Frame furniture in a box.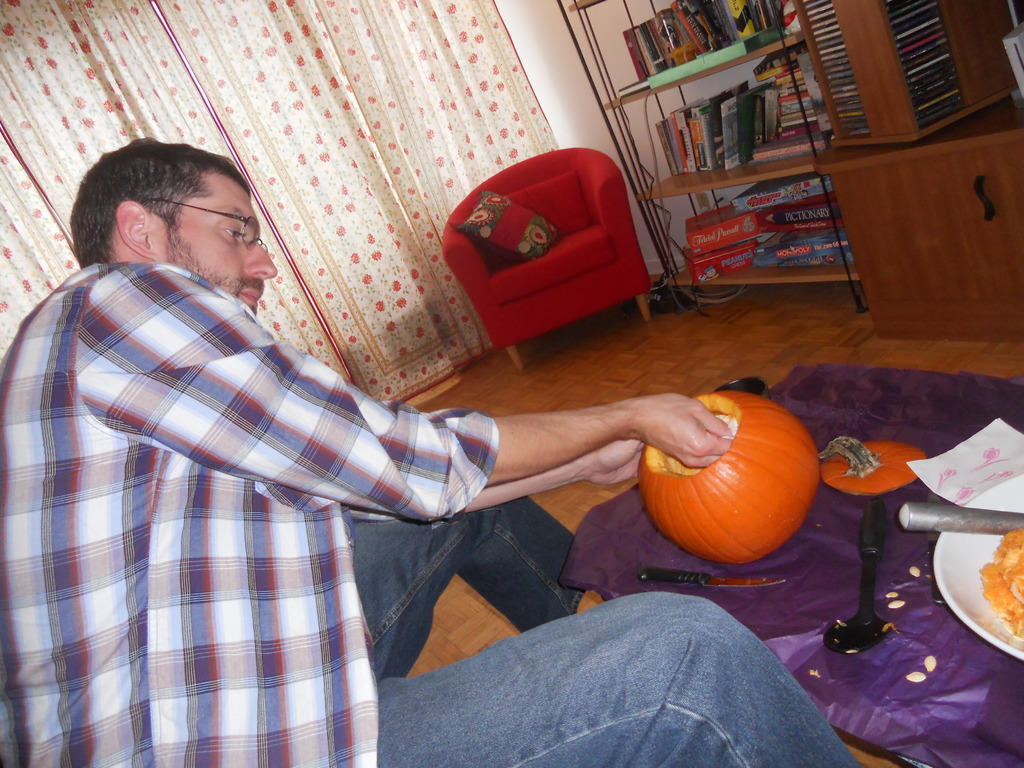
<bbox>792, 0, 1023, 331</bbox>.
